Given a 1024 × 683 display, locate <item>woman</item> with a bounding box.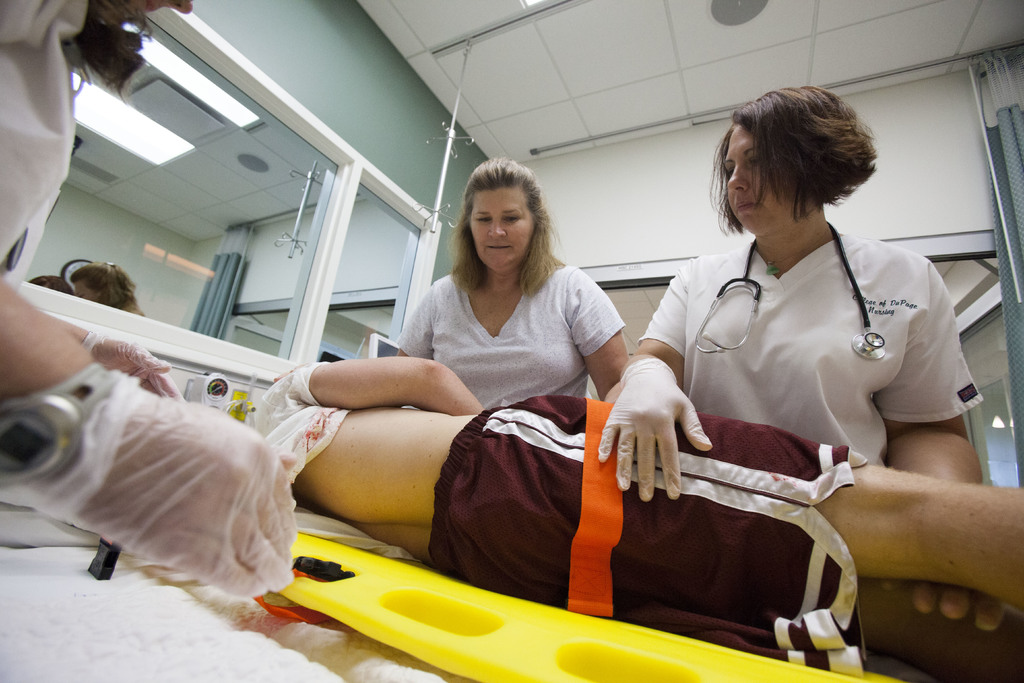
Located: (left=241, top=361, right=1023, bottom=682).
